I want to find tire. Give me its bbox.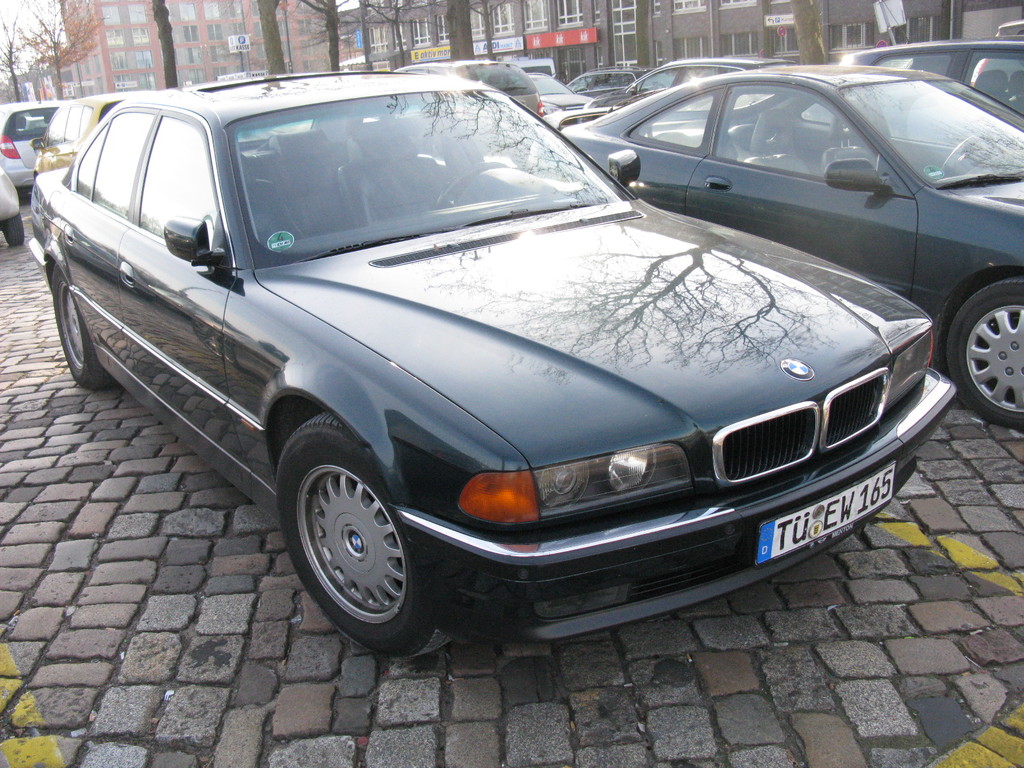
(left=938, top=279, right=1023, bottom=429).
